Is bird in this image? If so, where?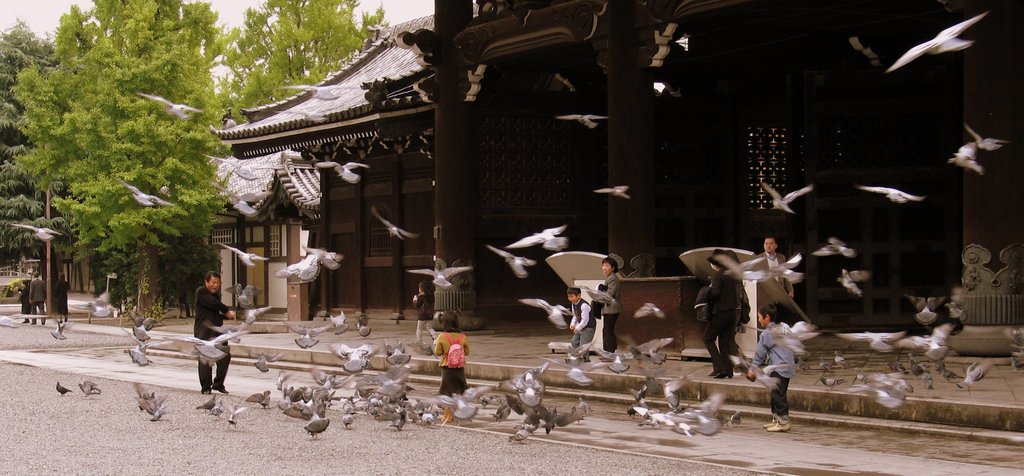
Yes, at 838,329,909,355.
